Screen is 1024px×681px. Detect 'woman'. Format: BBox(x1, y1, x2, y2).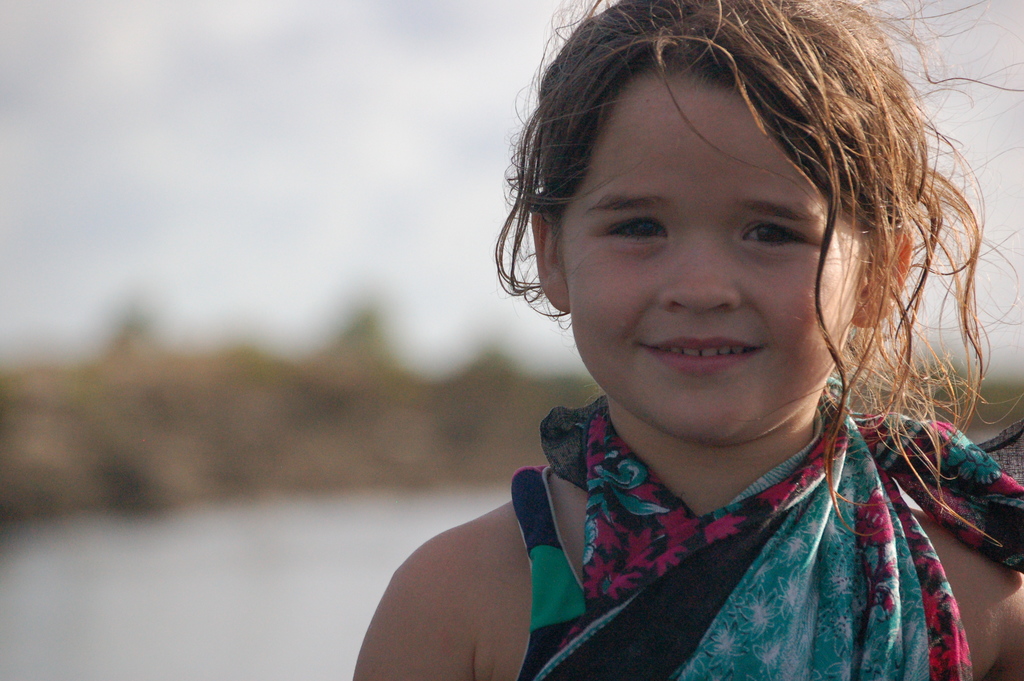
BBox(350, 0, 1023, 680).
